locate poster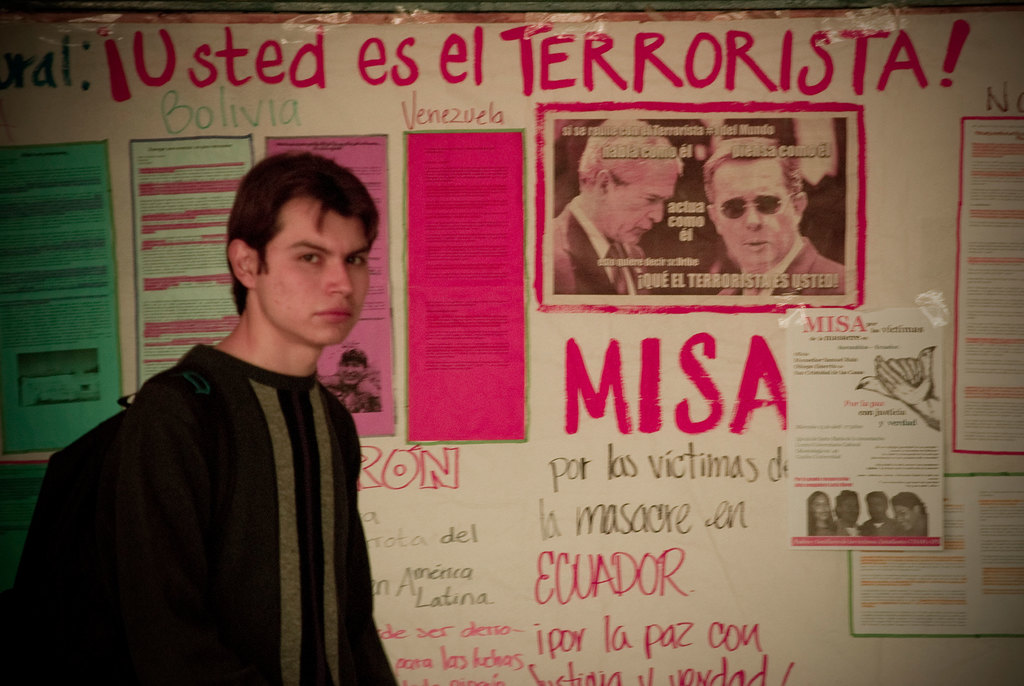
(left=264, top=133, right=394, bottom=437)
